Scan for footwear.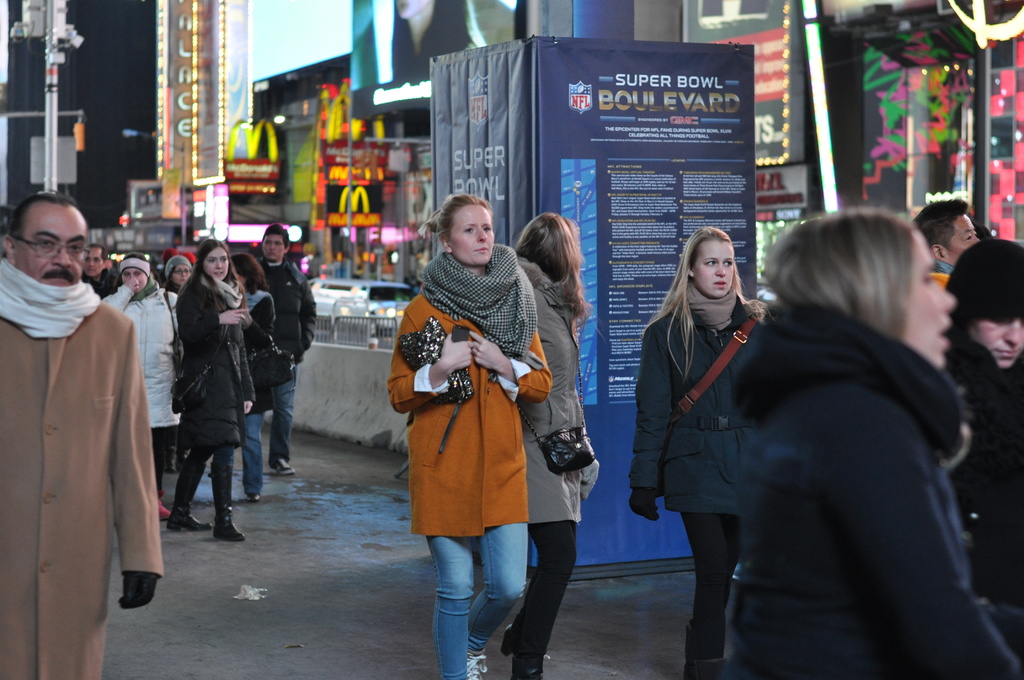
Scan result: crop(162, 500, 207, 537).
